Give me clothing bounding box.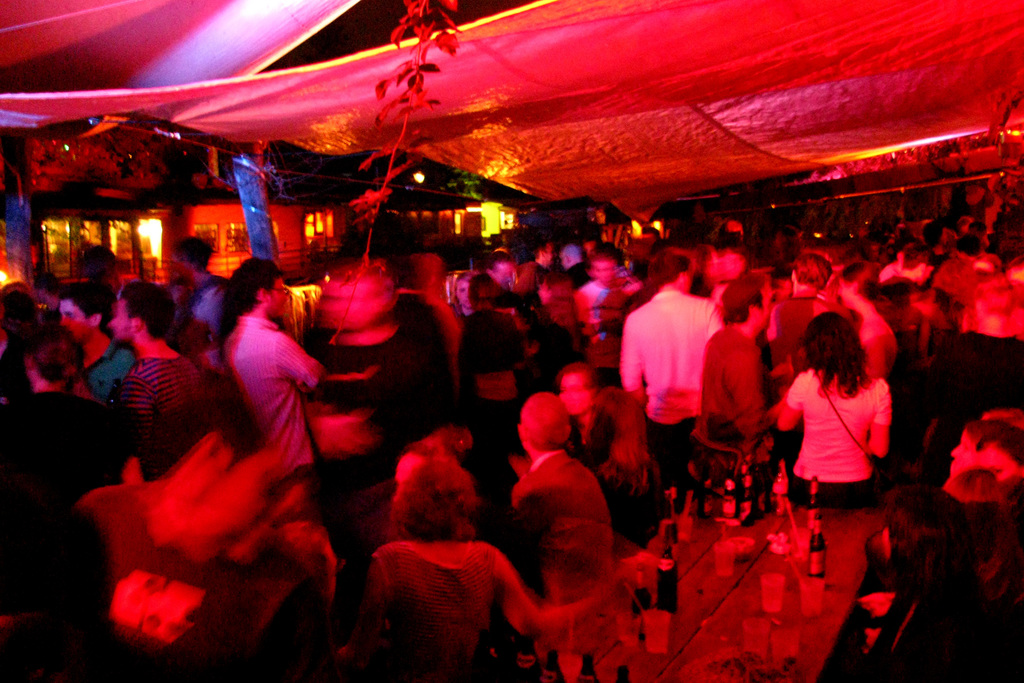
left=762, top=288, right=831, bottom=365.
